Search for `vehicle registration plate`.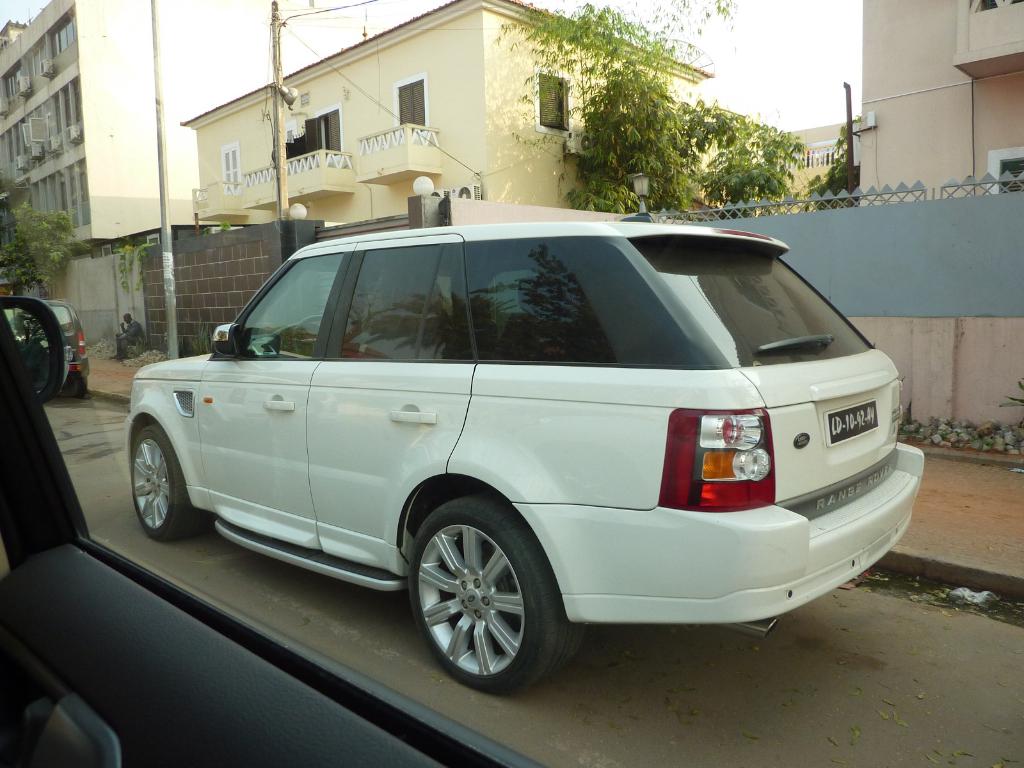
Found at region(824, 395, 877, 449).
